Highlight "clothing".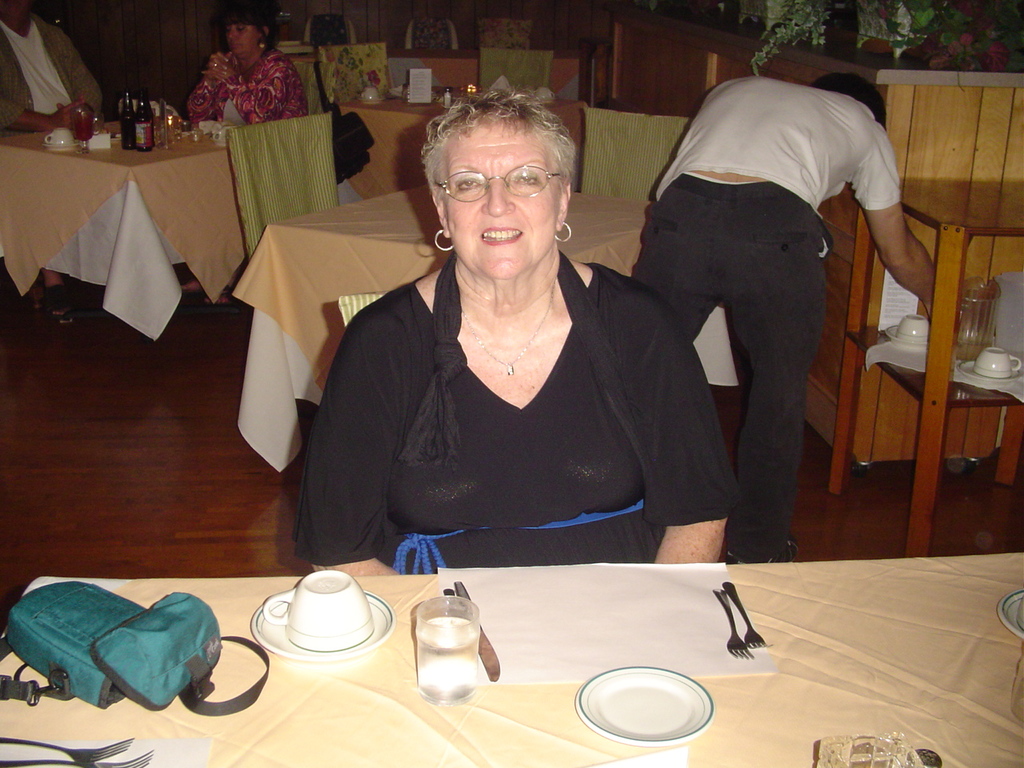
Highlighted region: [0, 14, 102, 133].
